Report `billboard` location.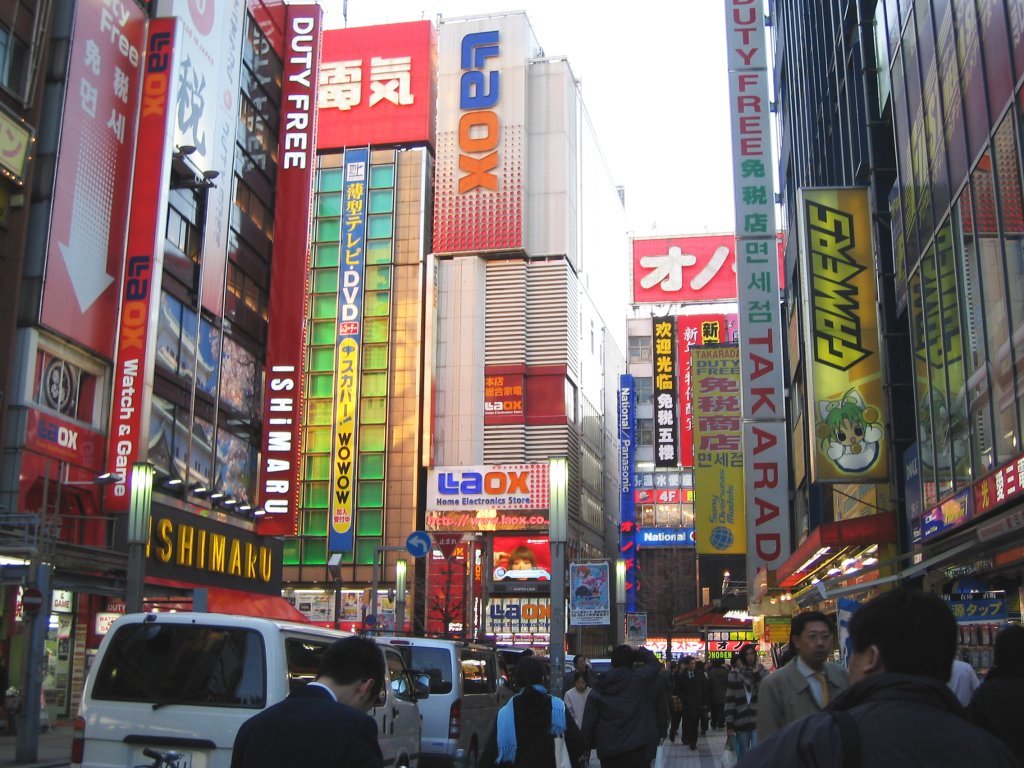
Report: left=140, top=504, right=280, bottom=591.
